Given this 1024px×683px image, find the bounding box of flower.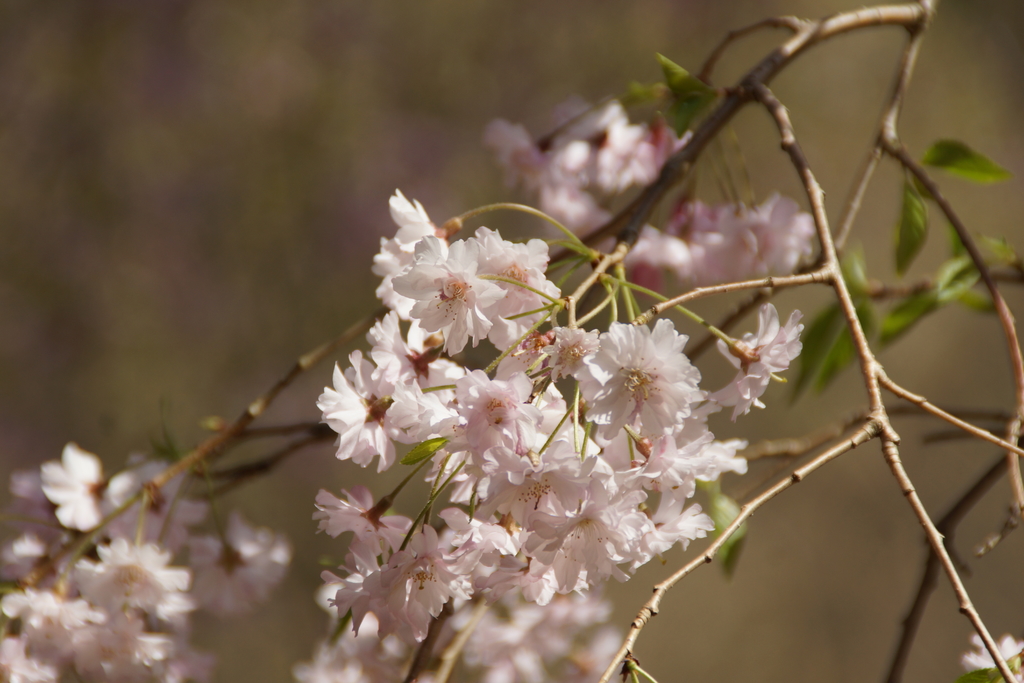
pyautogui.locateOnScreen(959, 630, 1023, 682).
